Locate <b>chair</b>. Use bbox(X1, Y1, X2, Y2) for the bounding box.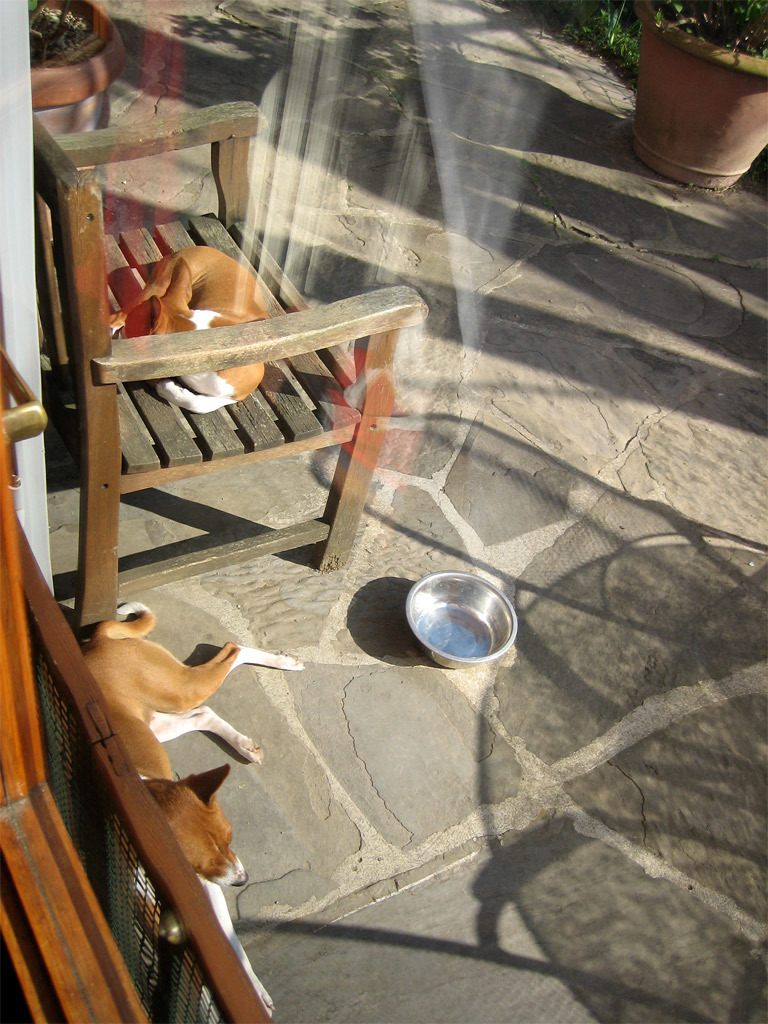
bbox(0, 108, 436, 838).
